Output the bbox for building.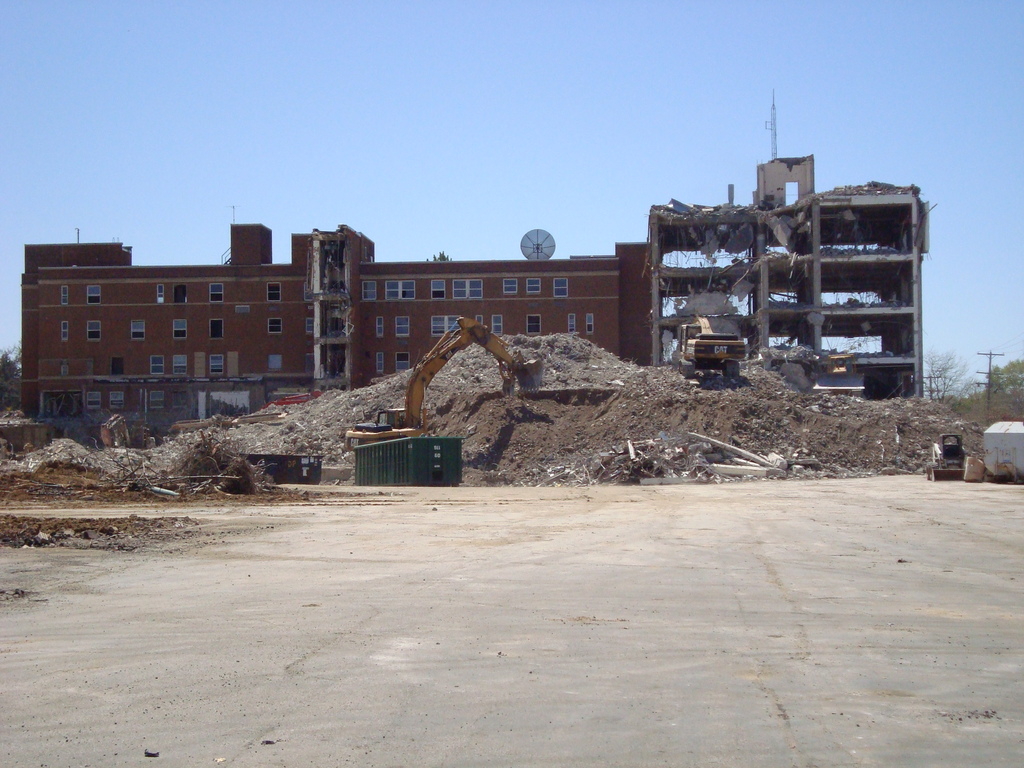
detection(20, 208, 656, 446).
